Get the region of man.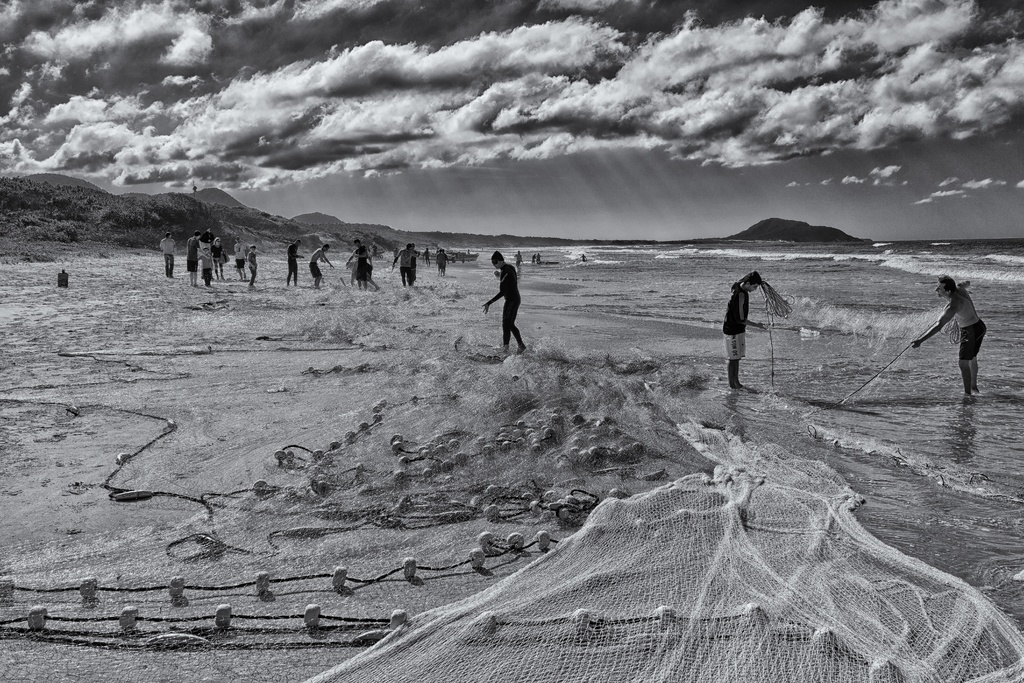
rect(481, 251, 535, 356).
